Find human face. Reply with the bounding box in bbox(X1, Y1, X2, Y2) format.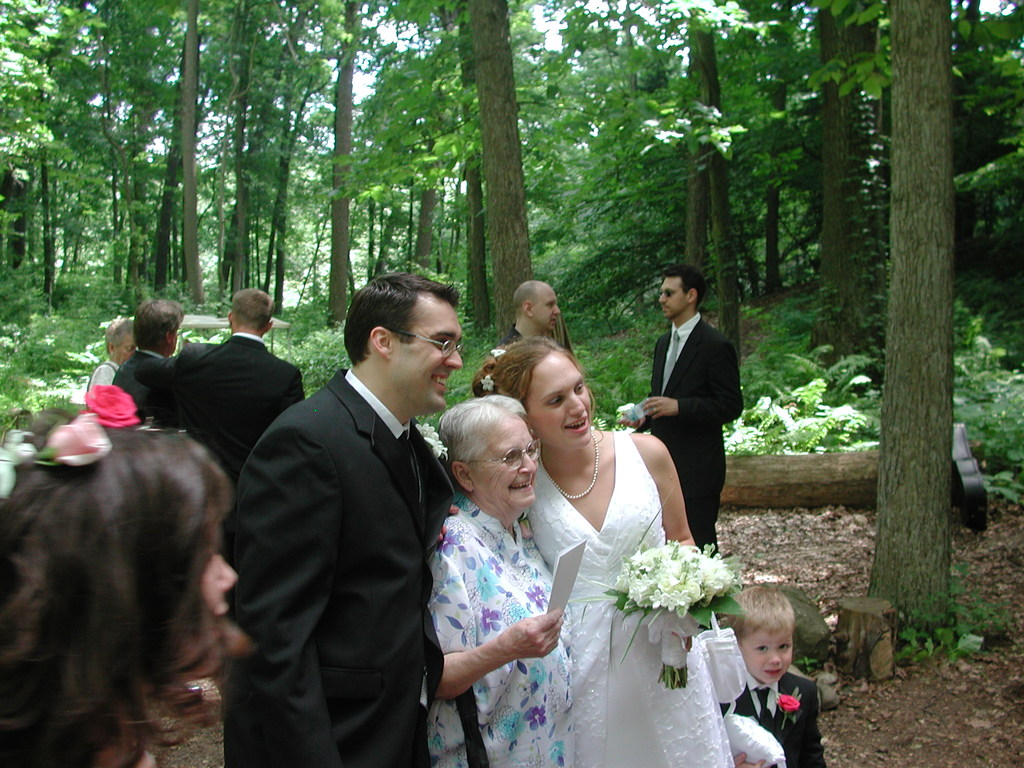
bbox(662, 278, 685, 317).
